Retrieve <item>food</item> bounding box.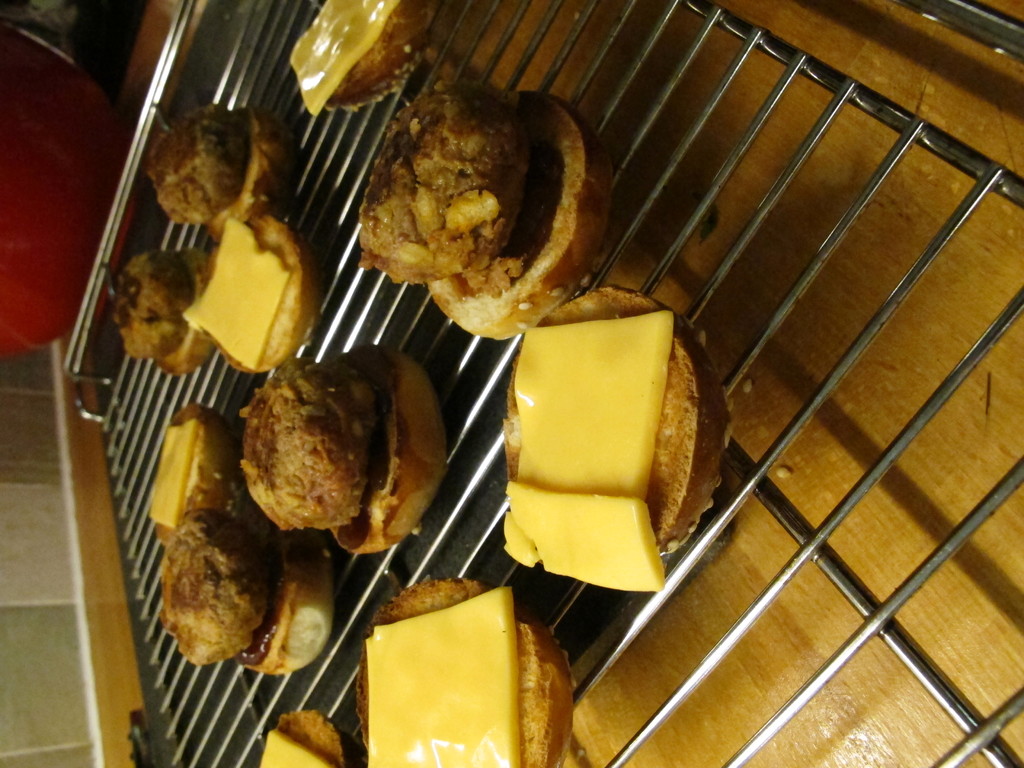
Bounding box: <box>355,577,567,767</box>.
